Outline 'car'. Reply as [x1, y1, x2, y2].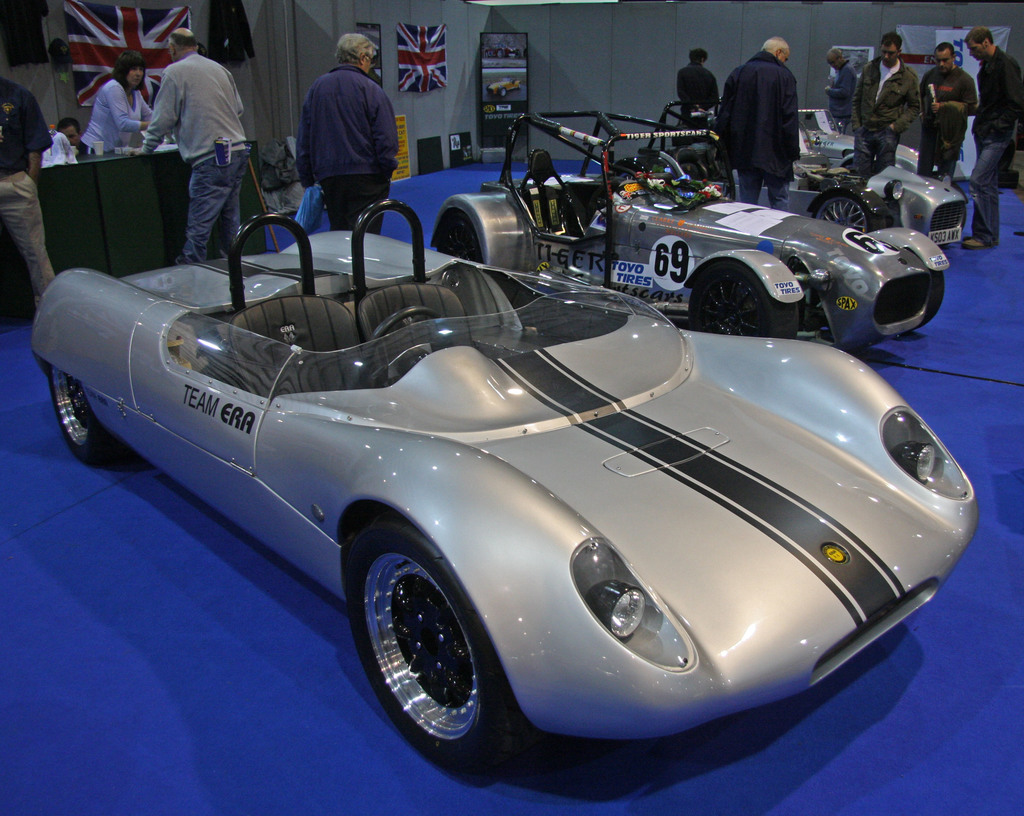
[484, 42, 520, 57].
